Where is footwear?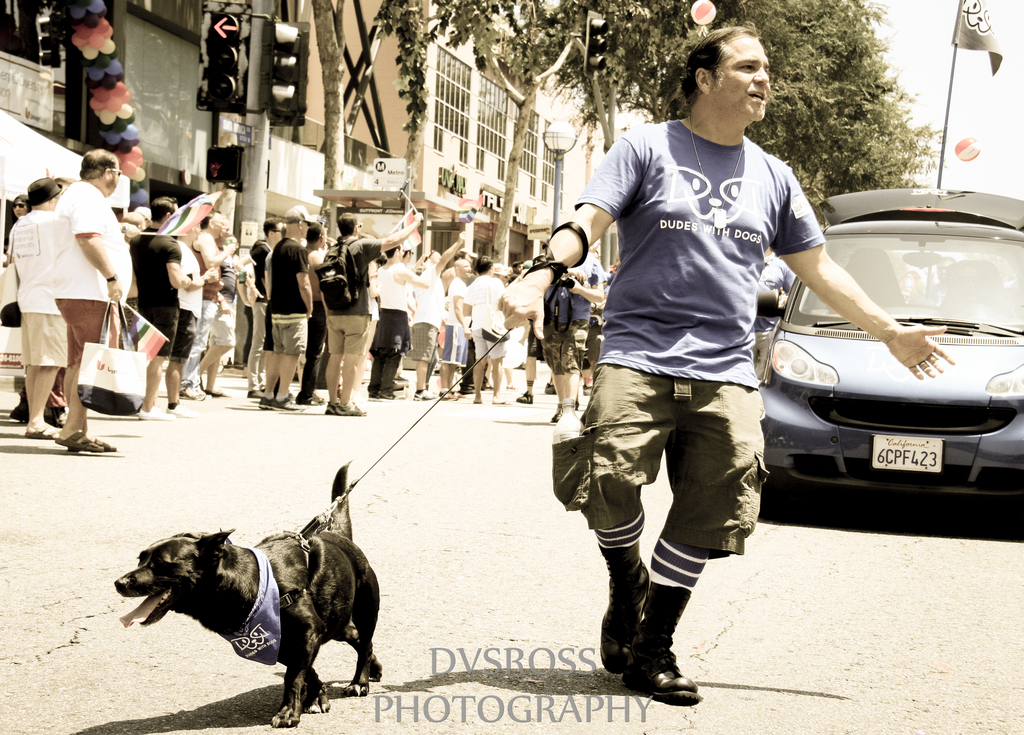
493 397 504 407.
